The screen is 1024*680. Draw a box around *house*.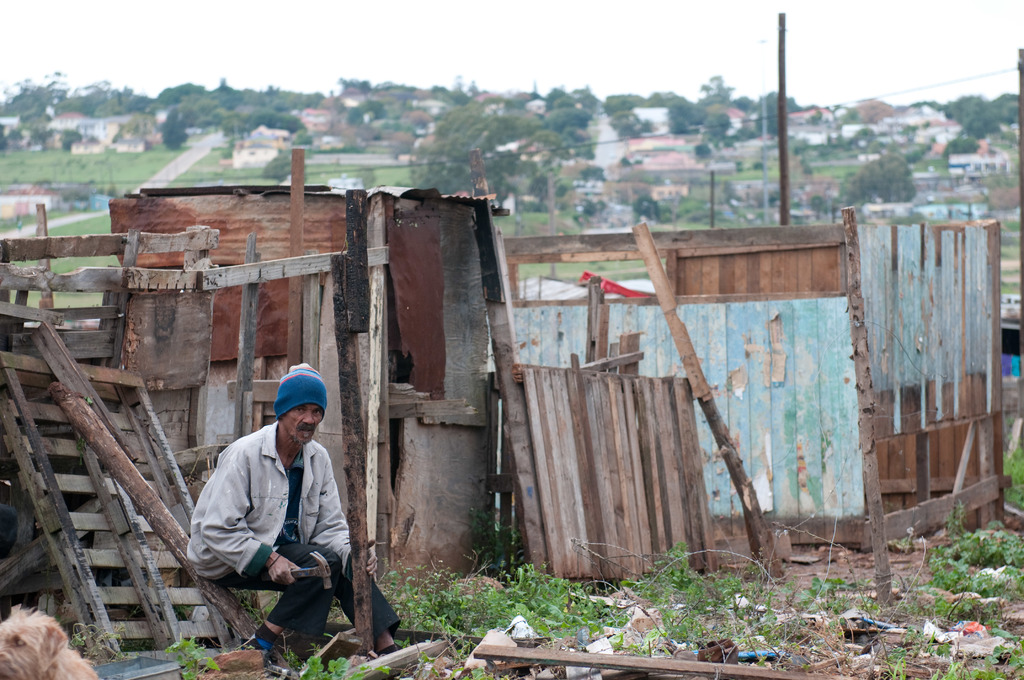
<box>572,180,600,213</box>.
